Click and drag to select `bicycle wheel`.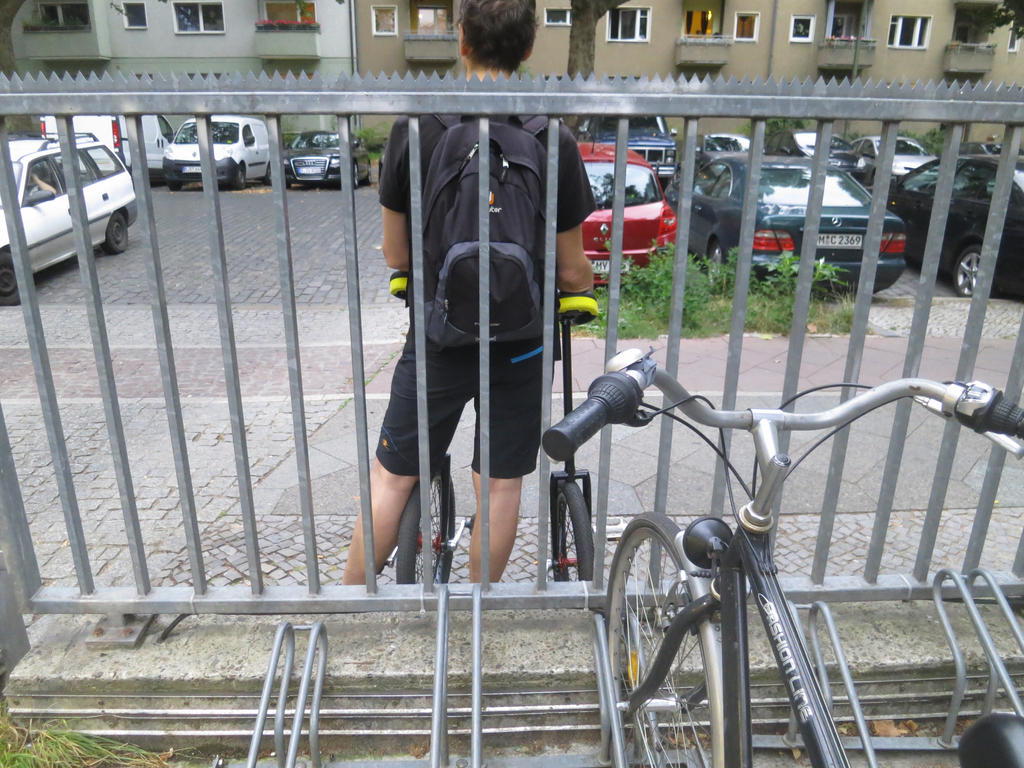
Selection: x1=613, y1=533, x2=742, y2=749.
